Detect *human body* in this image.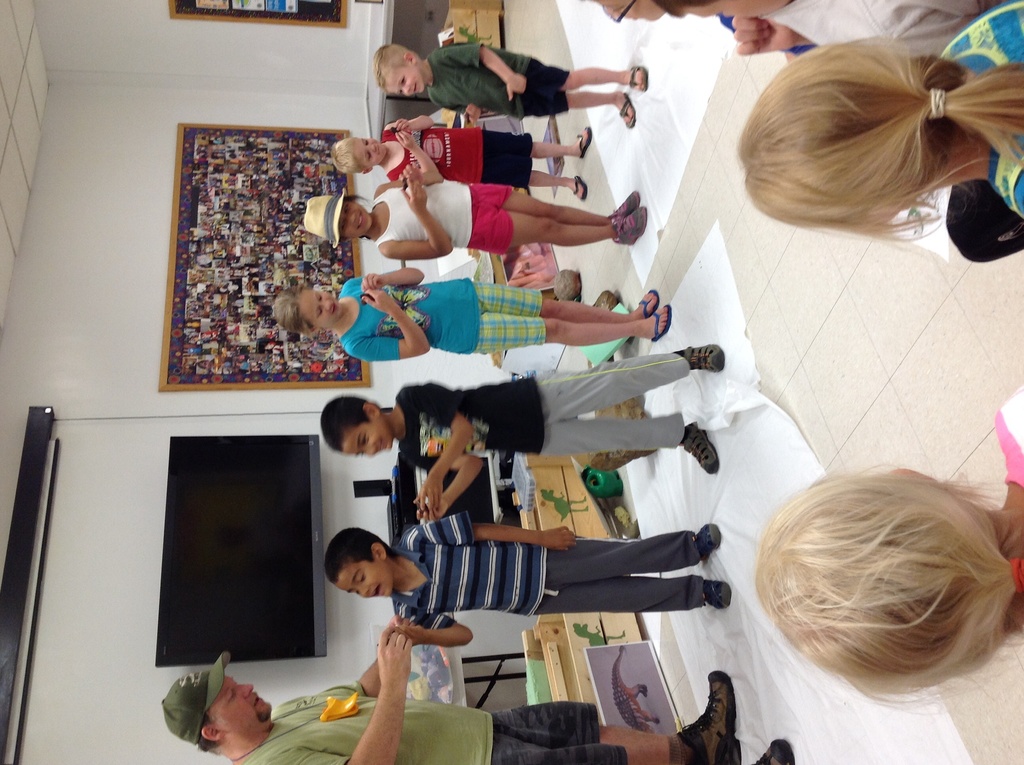
Detection: <box>324,351,728,480</box>.
